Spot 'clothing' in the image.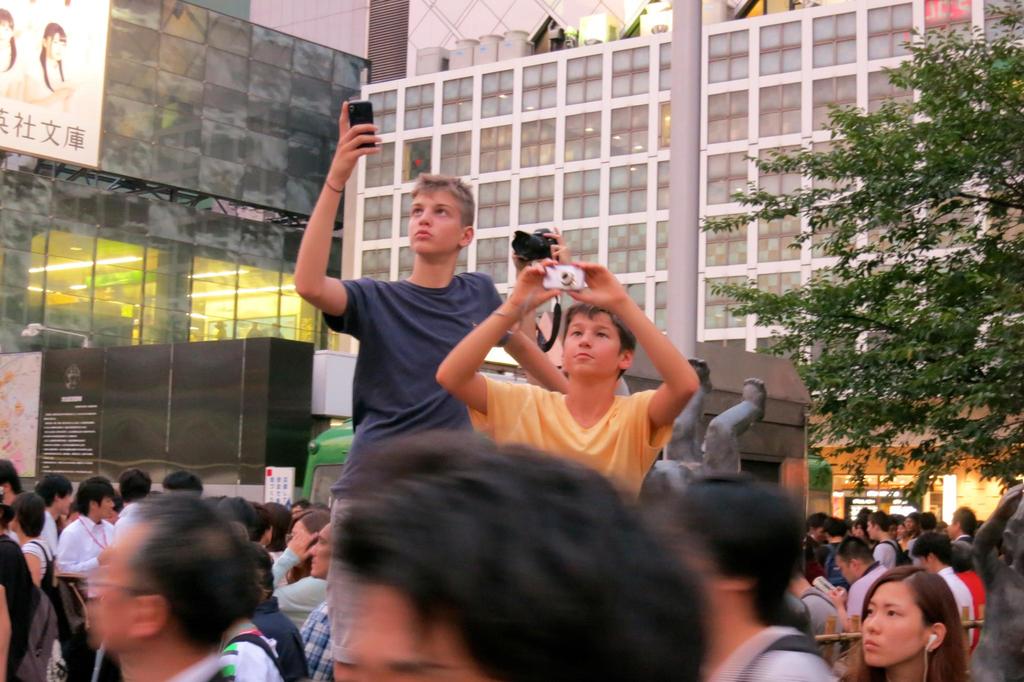
'clothing' found at [713,624,831,681].
